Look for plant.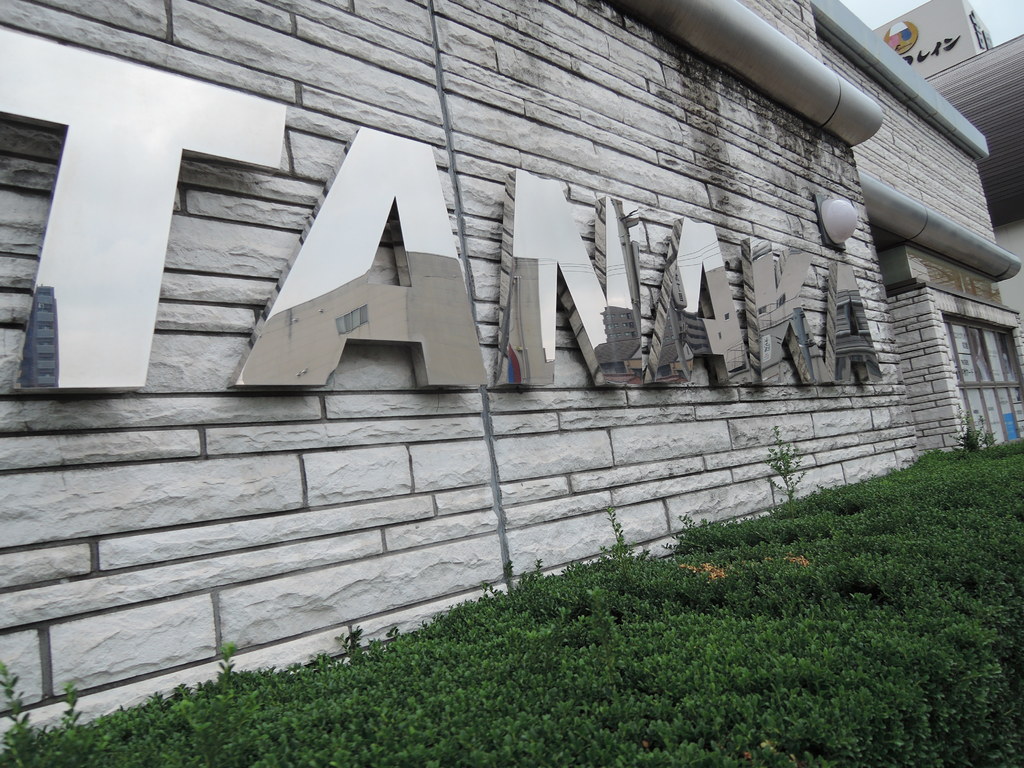
Found: crop(762, 424, 822, 503).
